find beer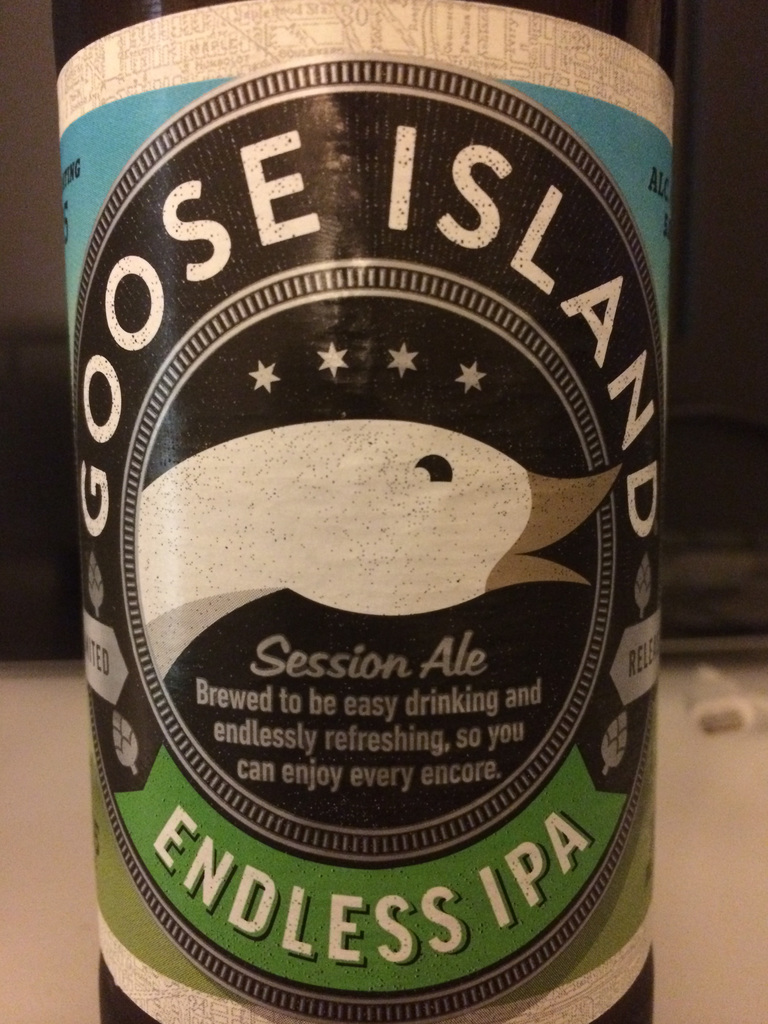
38,0,708,1023
